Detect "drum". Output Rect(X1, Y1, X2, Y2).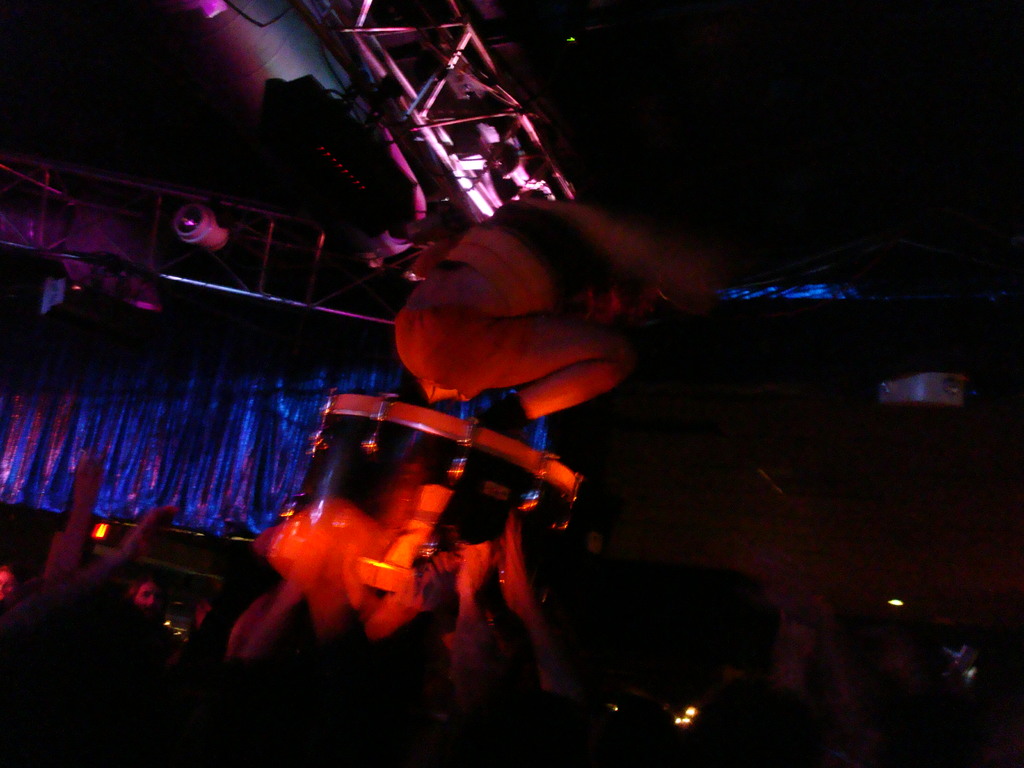
Rect(265, 387, 593, 605).
